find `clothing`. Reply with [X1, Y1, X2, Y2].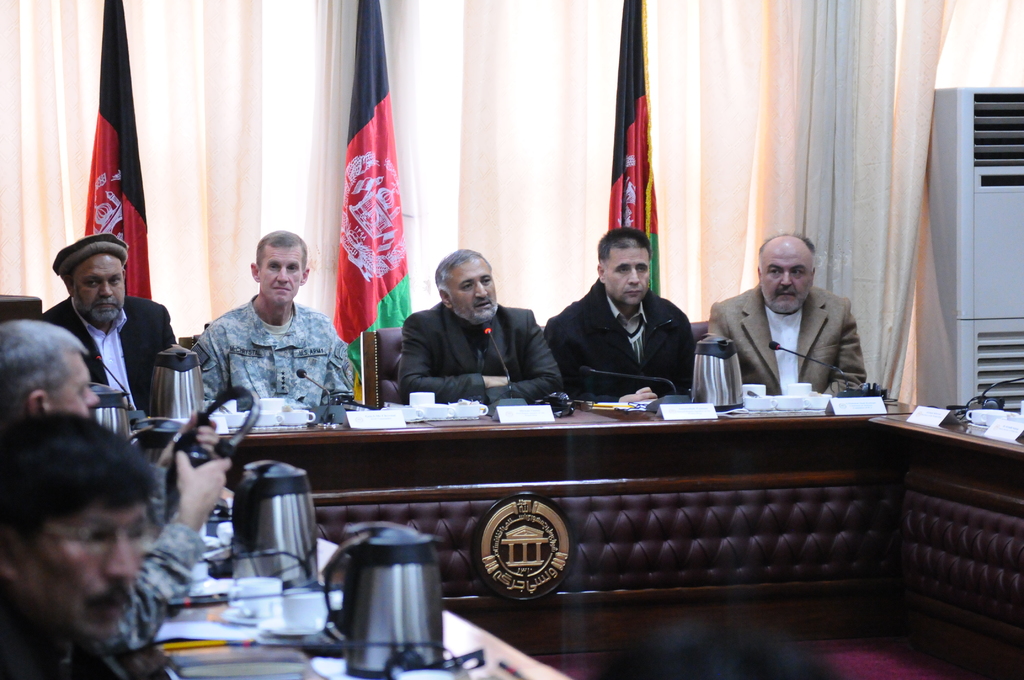
[0, 591, 146, 679].
